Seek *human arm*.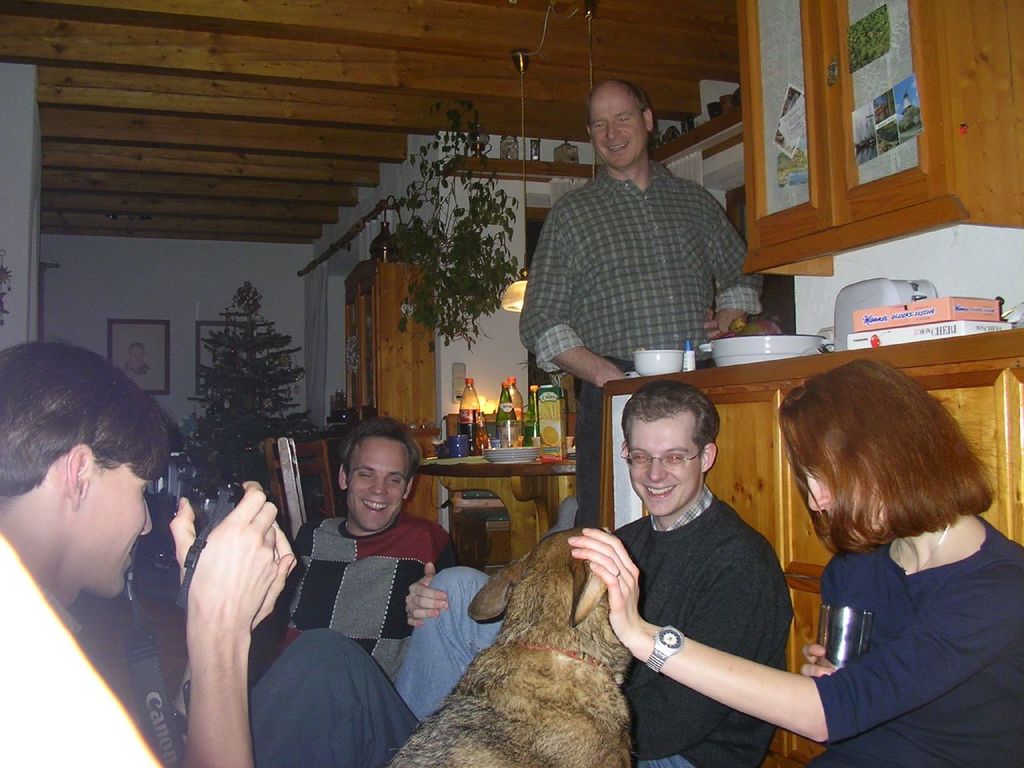
514:190:654:392.
